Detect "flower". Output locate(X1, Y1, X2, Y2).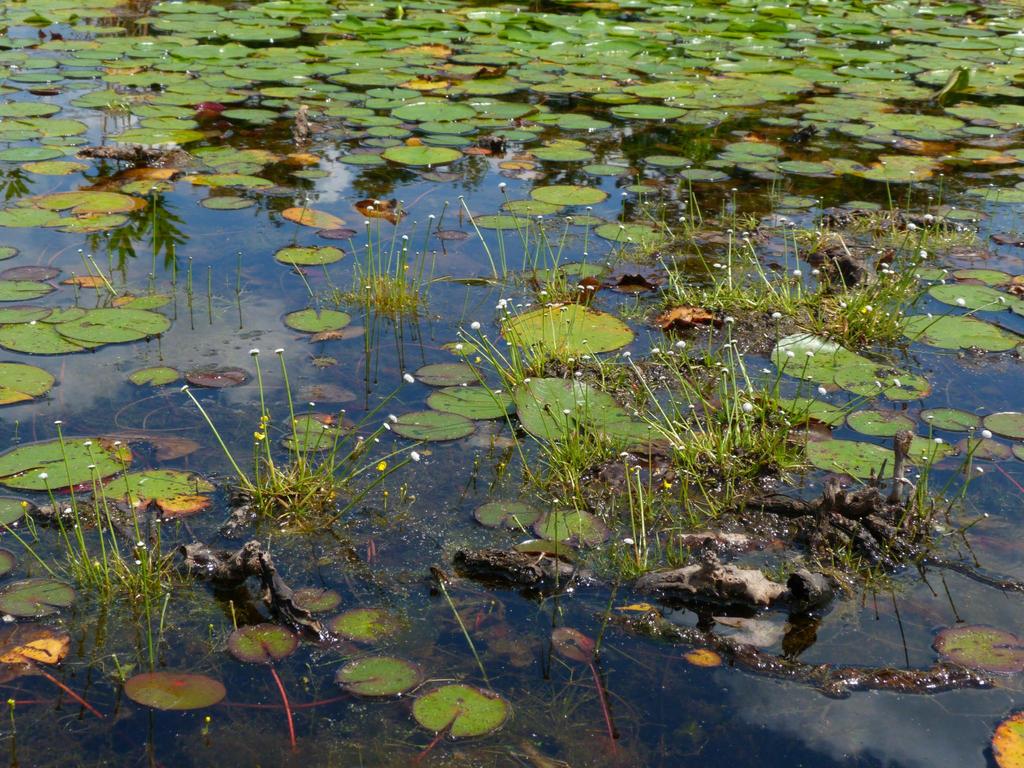
locate(401, 232, 408, 241).
